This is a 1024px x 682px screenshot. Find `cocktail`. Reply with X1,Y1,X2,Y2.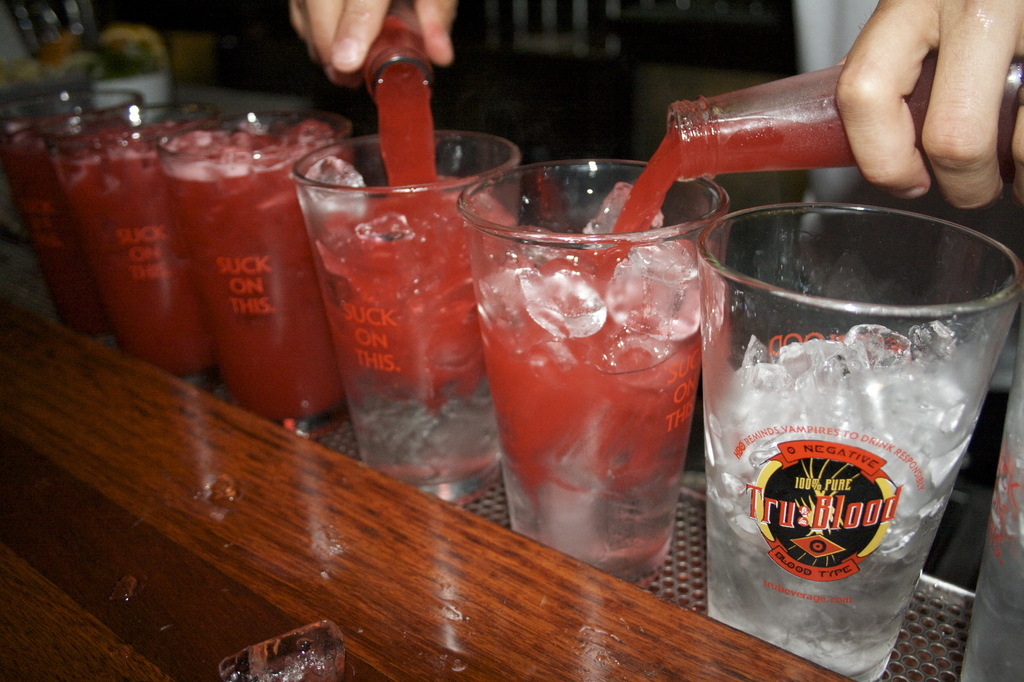
45,99,220,380.
